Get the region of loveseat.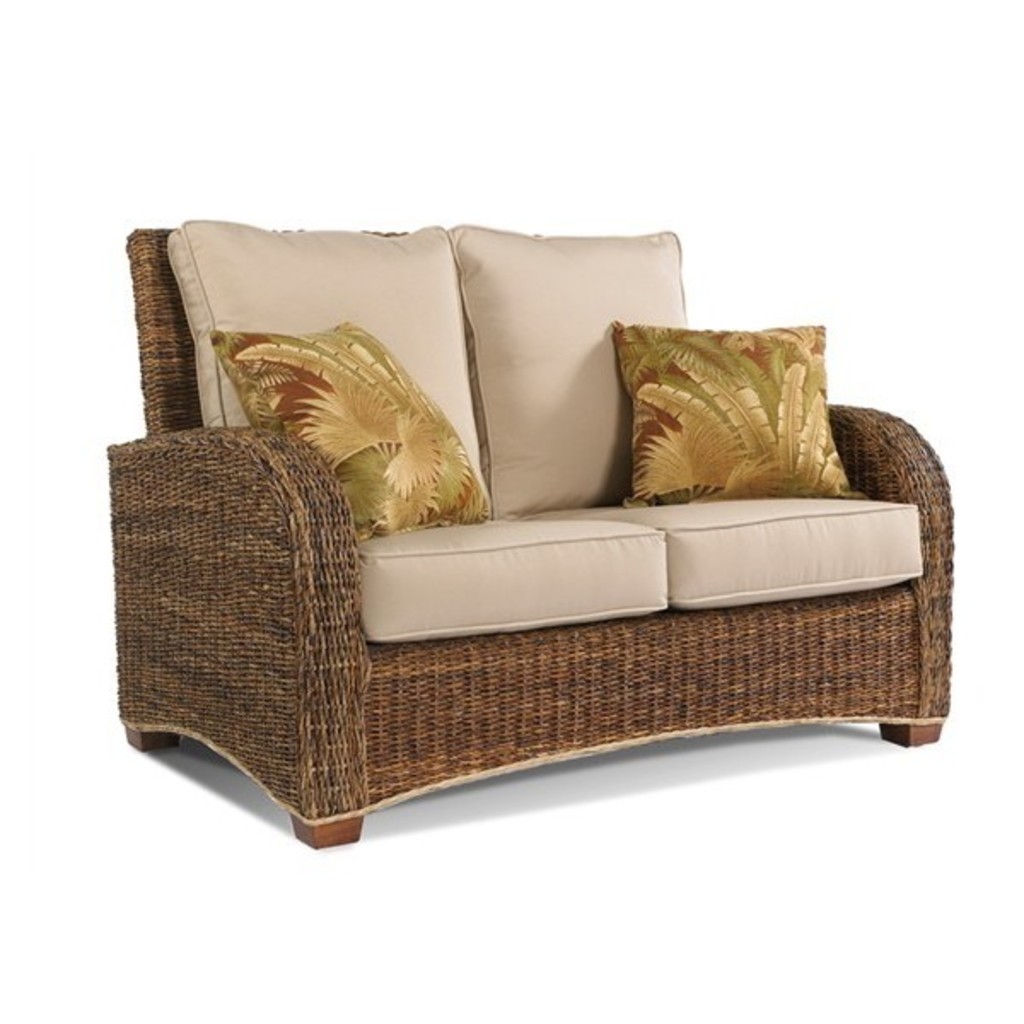
(109, 225, 940, 853).
